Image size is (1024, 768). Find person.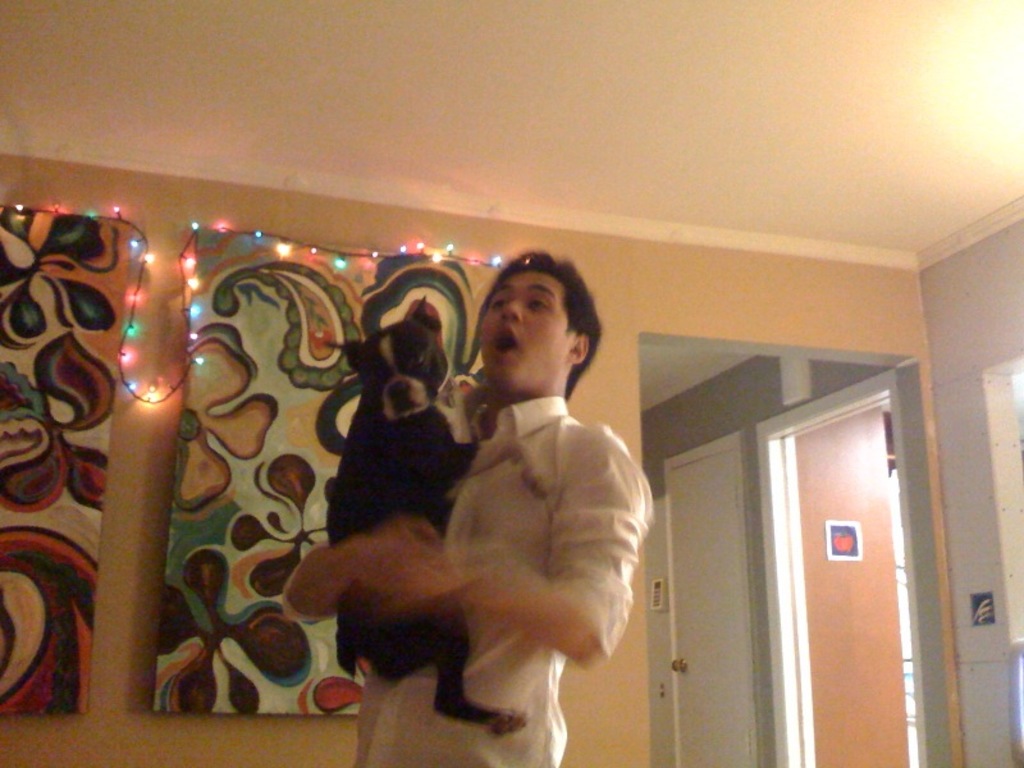
{"x1": 279, "y1": 252, "x2": 654, "y2": 767}.
